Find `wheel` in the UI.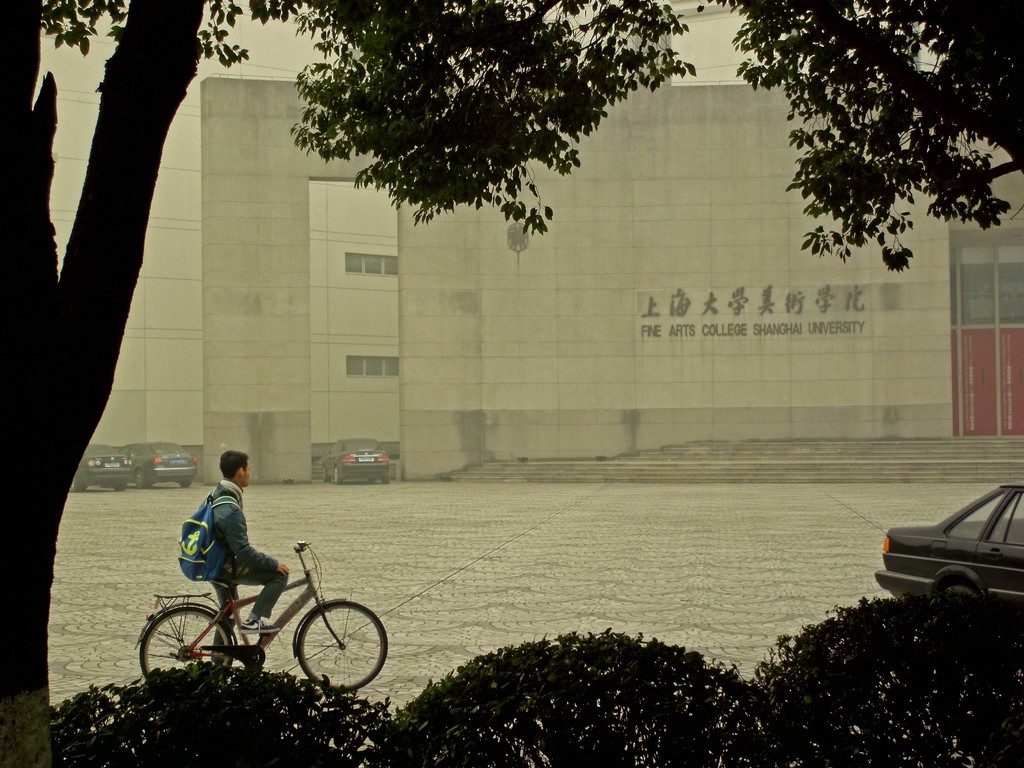
UI element at <bbox>68, 476, 81, 493</bbox>.
